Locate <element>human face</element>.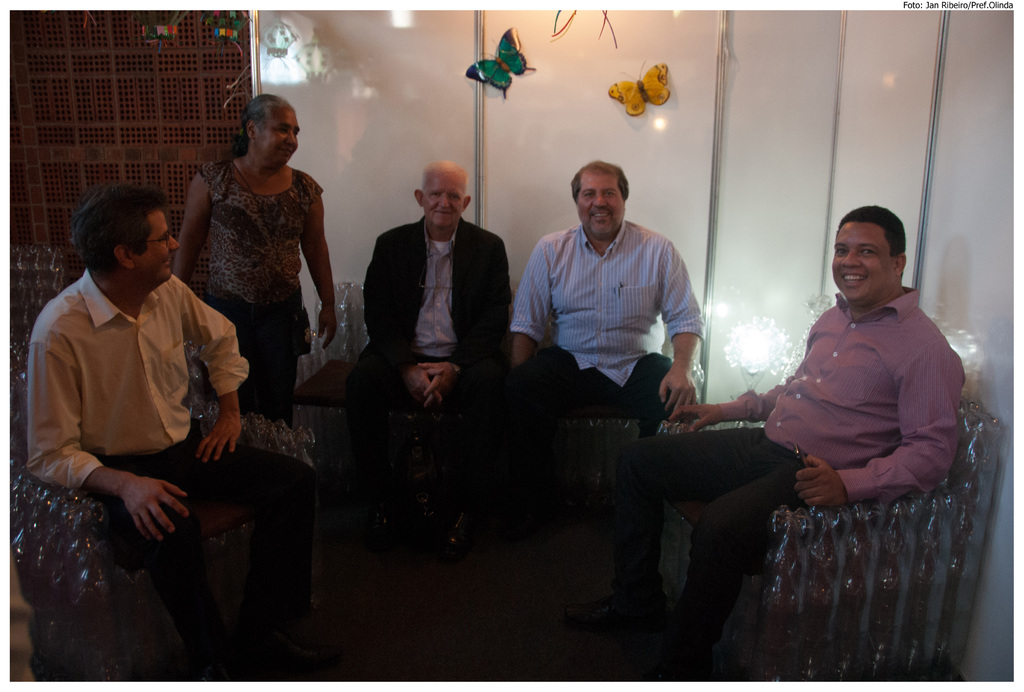
Bounding box: left=141, top=209, right=175, bottom=282.
